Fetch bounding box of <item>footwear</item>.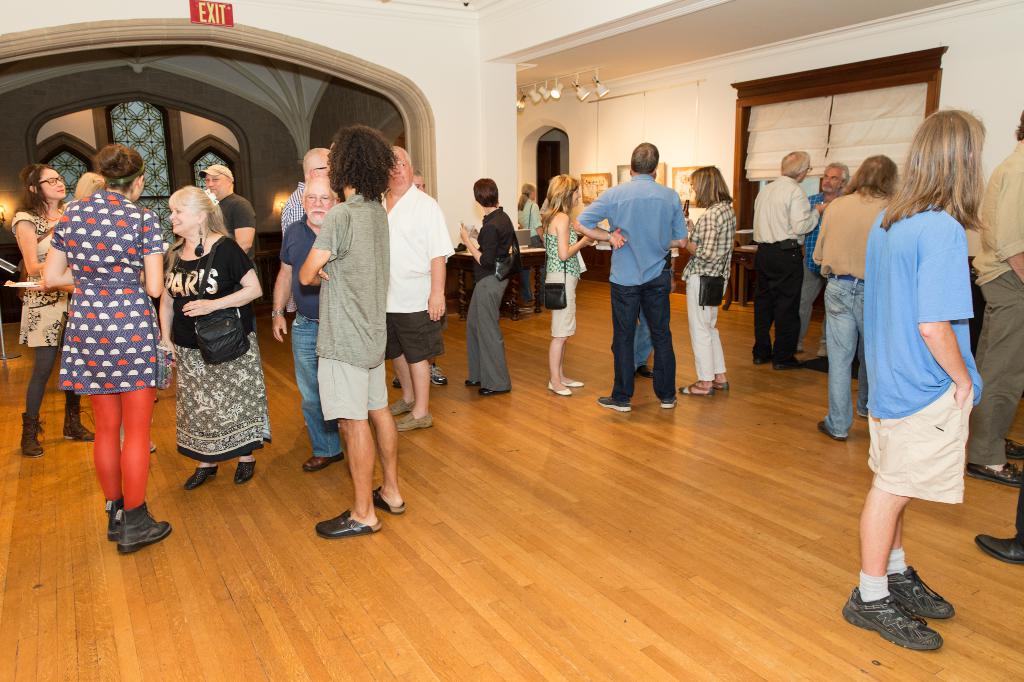
Bbox: pyautogui.locateOnScreen(598, 388, 630, 412).
